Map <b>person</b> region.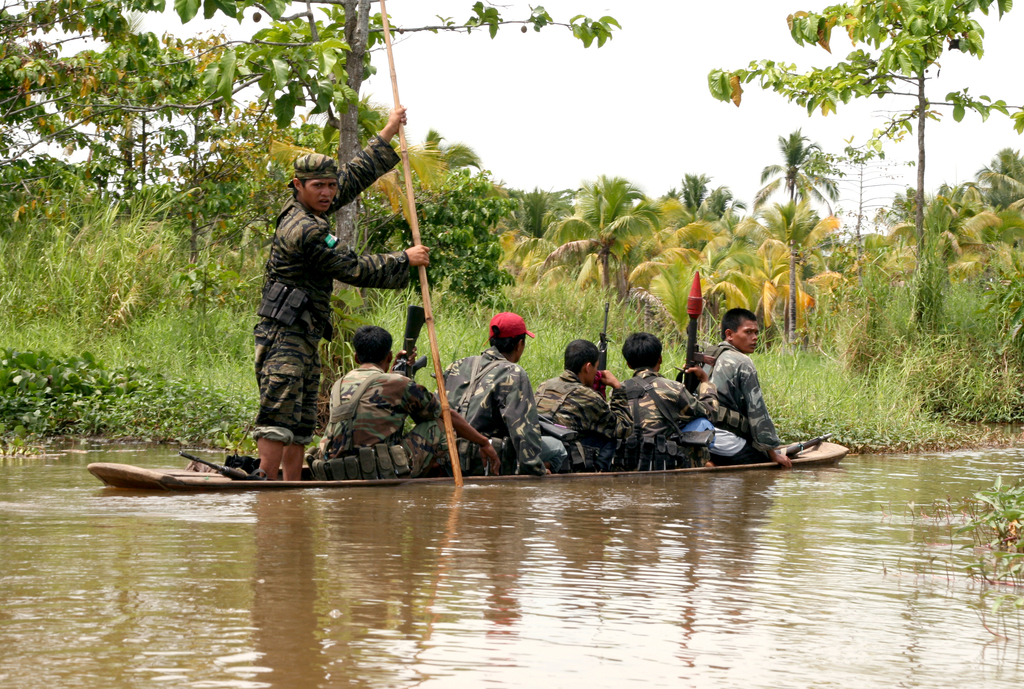
Mapped to <region>247, 153, 433, 491</region>.
